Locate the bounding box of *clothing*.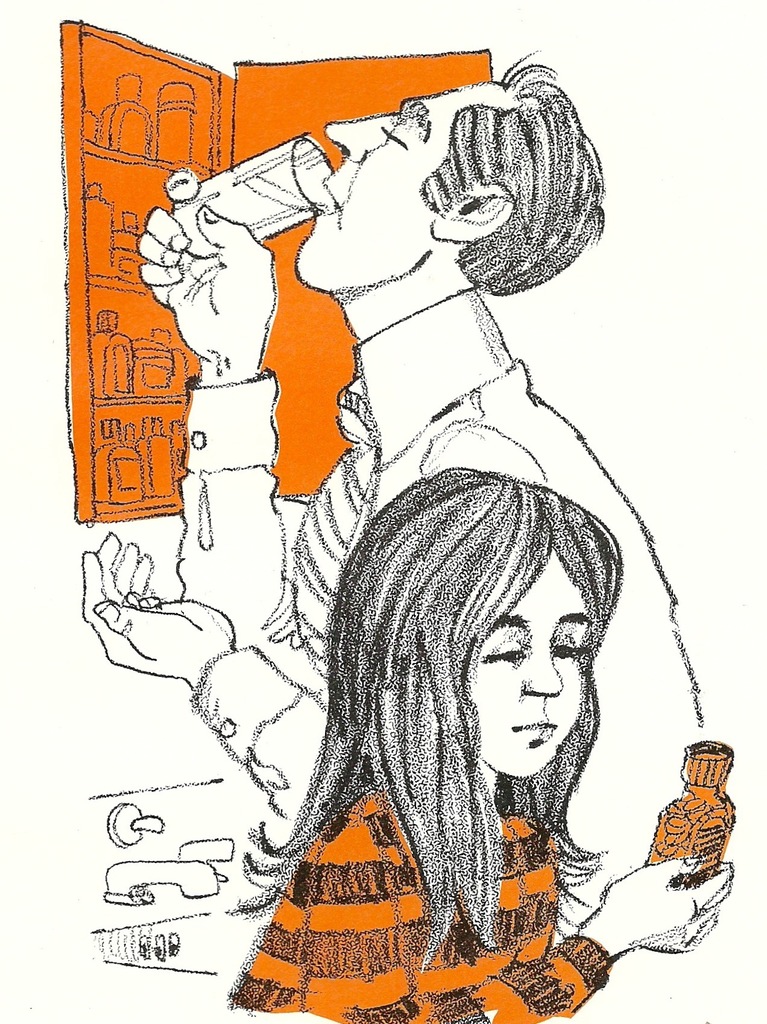
Bounding box: x1=197, y1=292, x2=718, y2=921.
